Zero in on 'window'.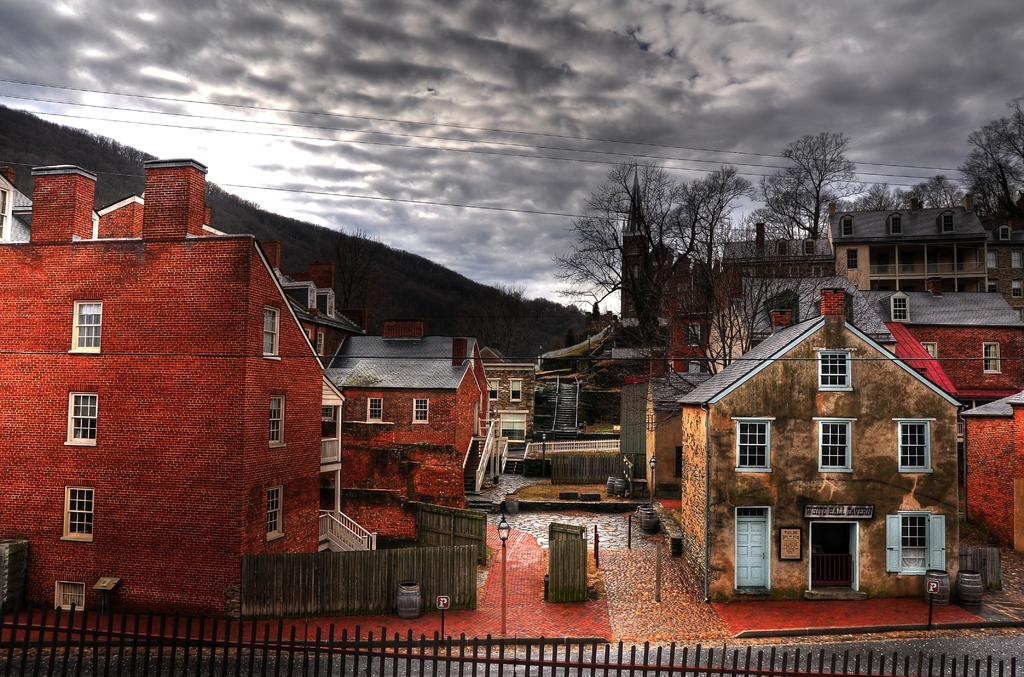
Zeroed in: x1=984, y1=344, x2=1002, y2=370.
